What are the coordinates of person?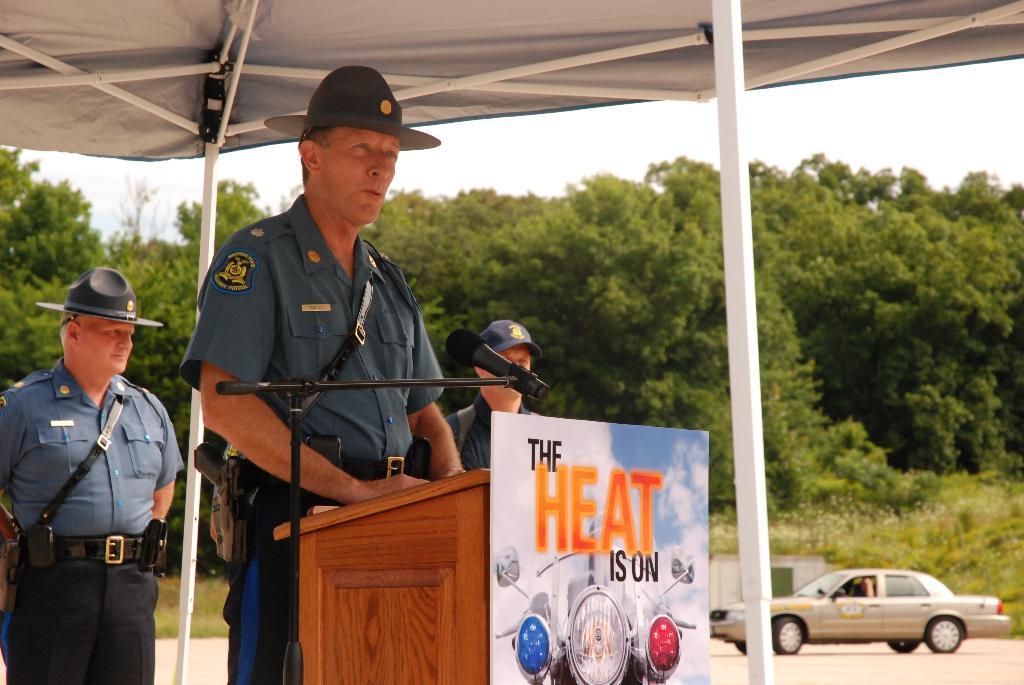
bbox=[0, 265, 179, 681].
